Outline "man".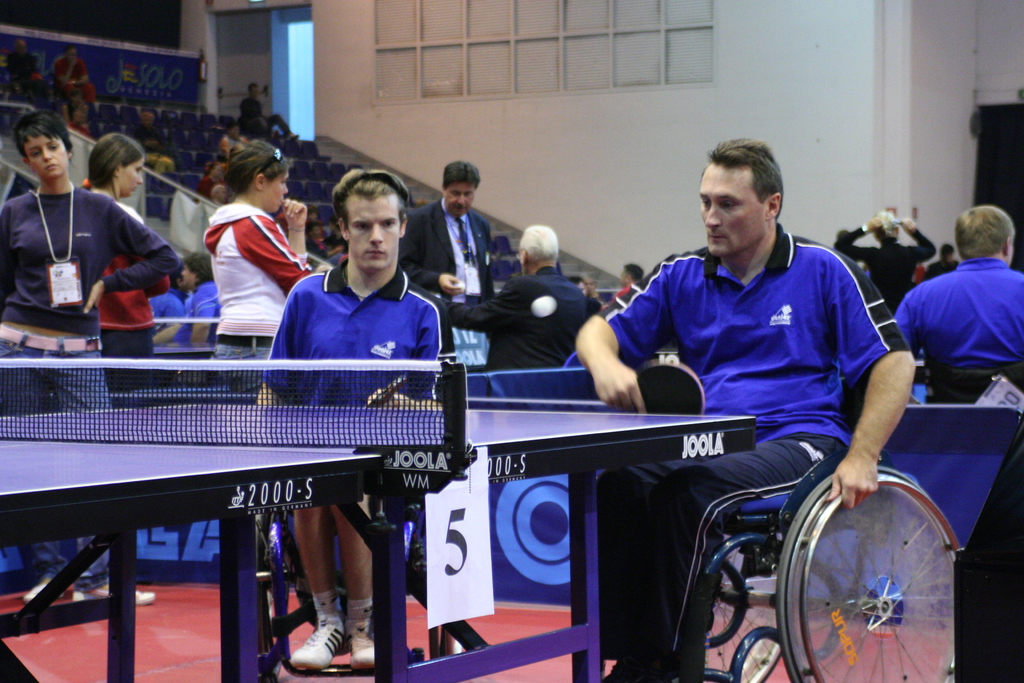
Outline: <box>435,228,607,372</box>.
